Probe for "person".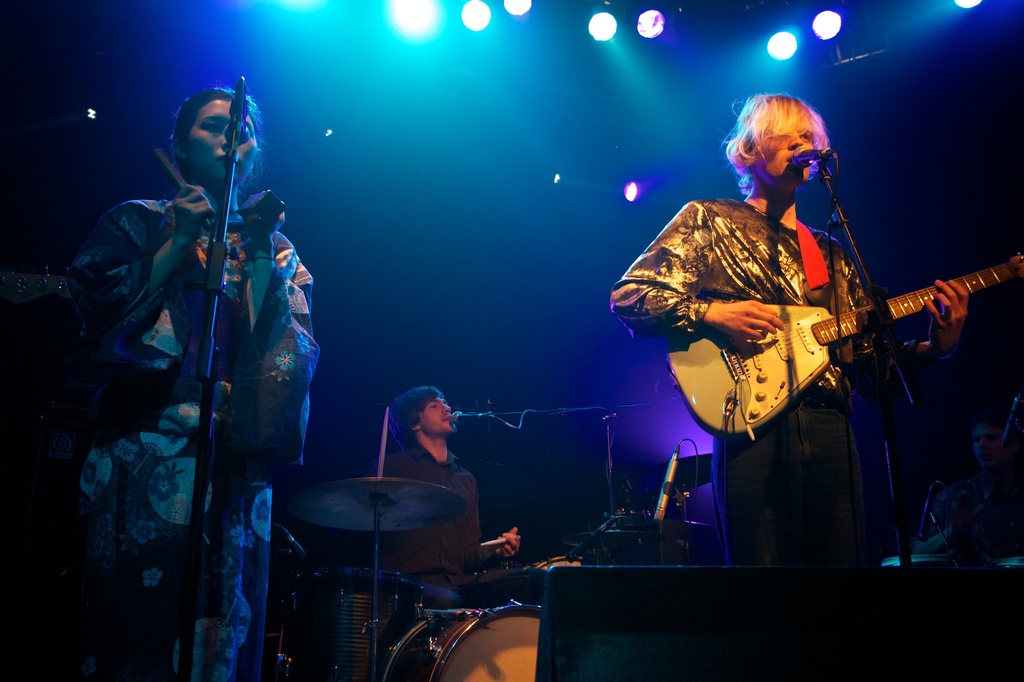
Probe result: <box>610,73,976,681</box>.
